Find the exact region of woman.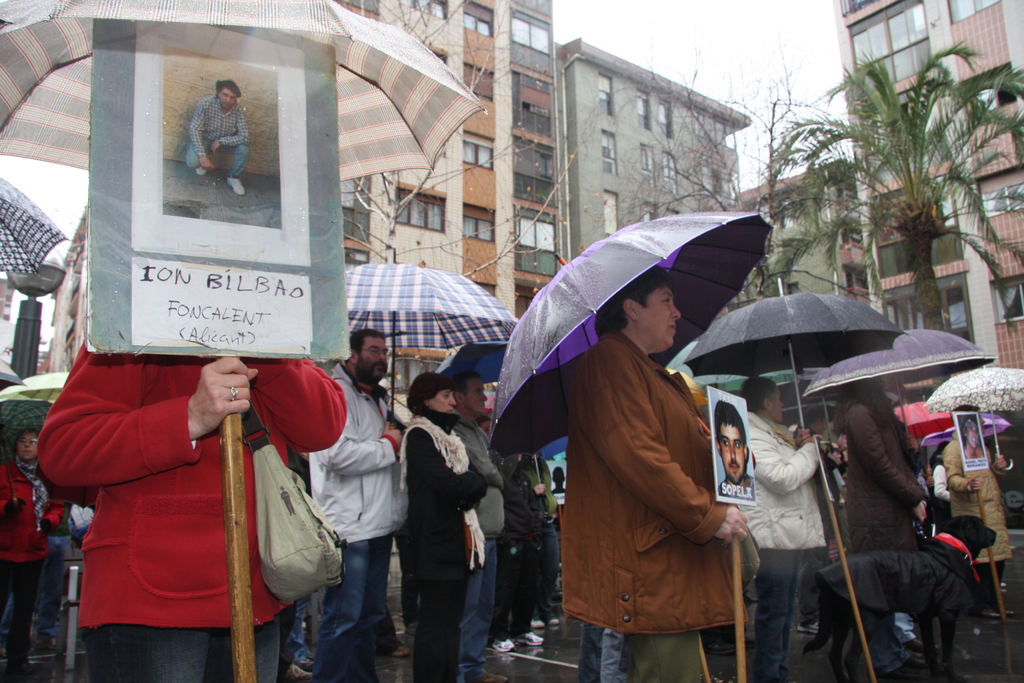
Exact region: locate(403, 359, 501, 677).
